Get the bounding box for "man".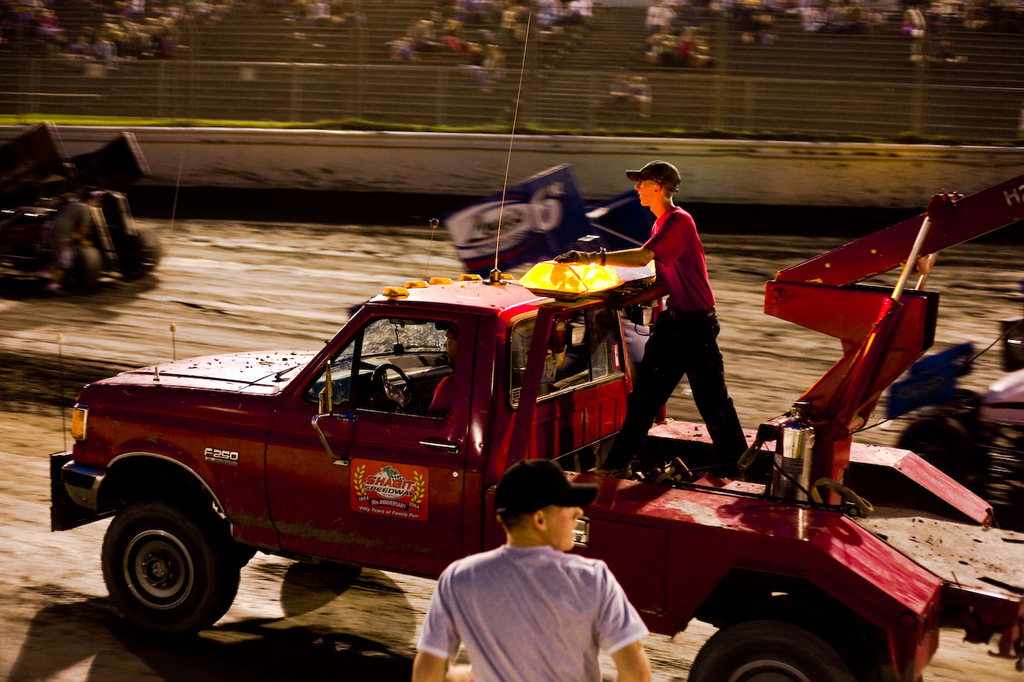
detection(556, 158, 755, 483).
